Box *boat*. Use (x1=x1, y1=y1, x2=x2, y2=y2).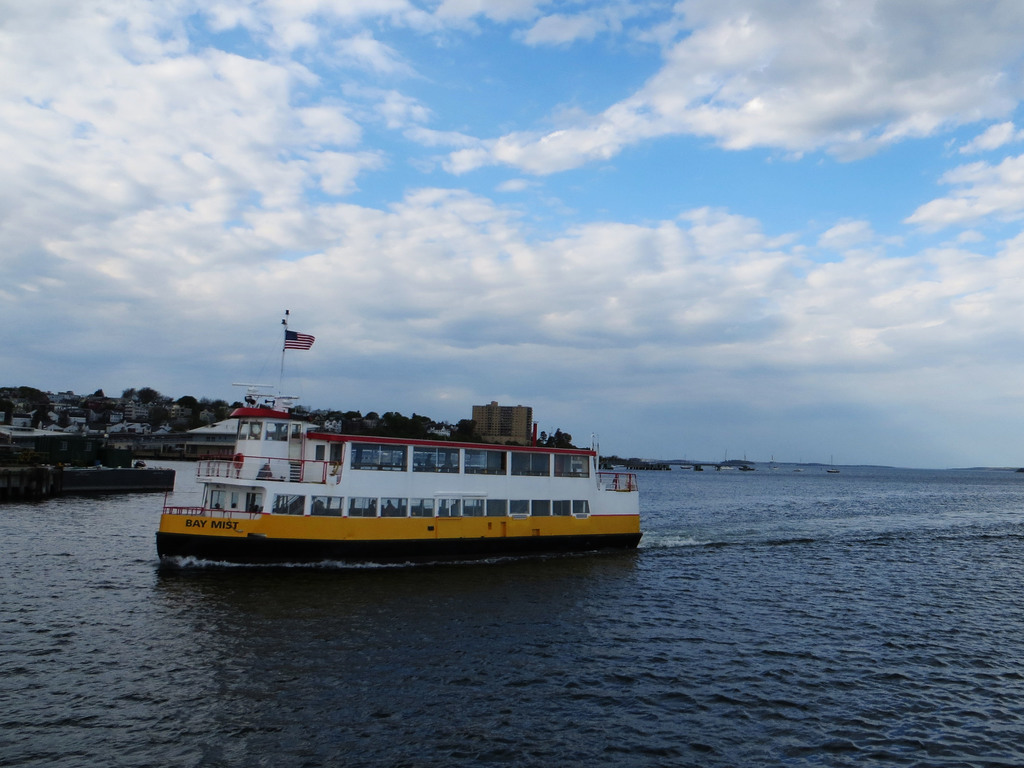
(x1=134, y1=316, x2=642, y2=582).
